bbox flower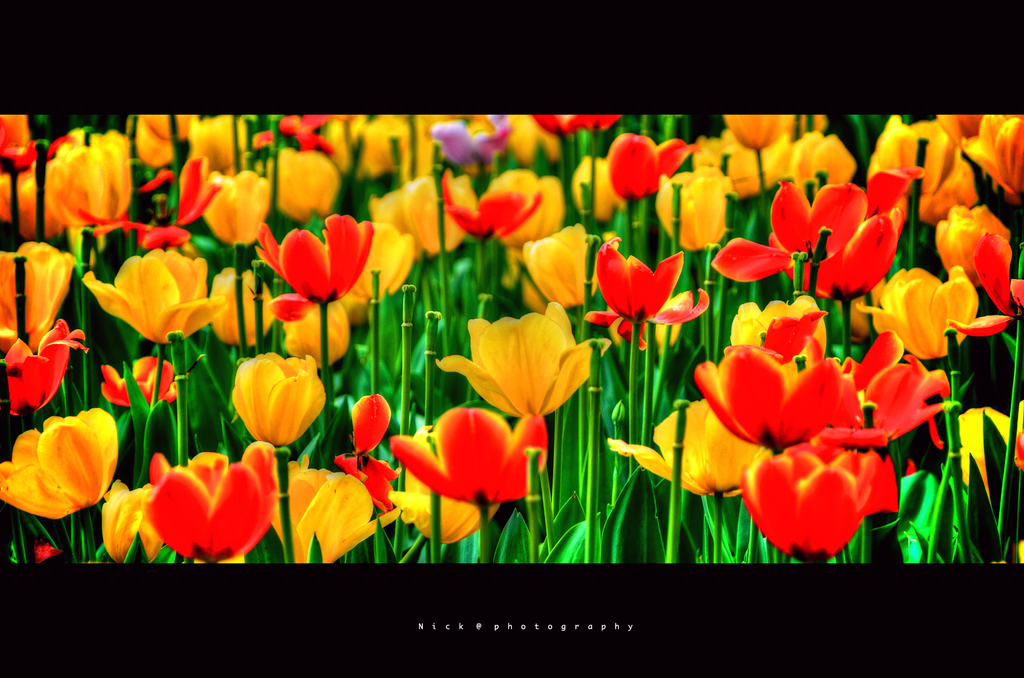
bbox=[0, 165, 63, 239]
